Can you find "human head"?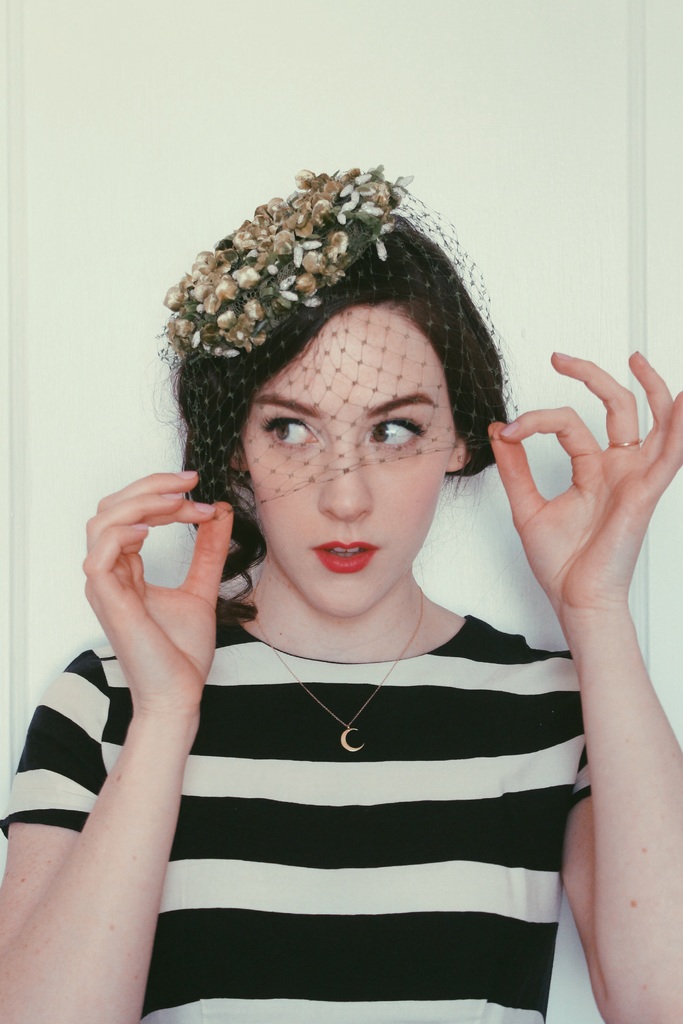
Yes, bounding box: bbox(170, 193, 519, 609).
